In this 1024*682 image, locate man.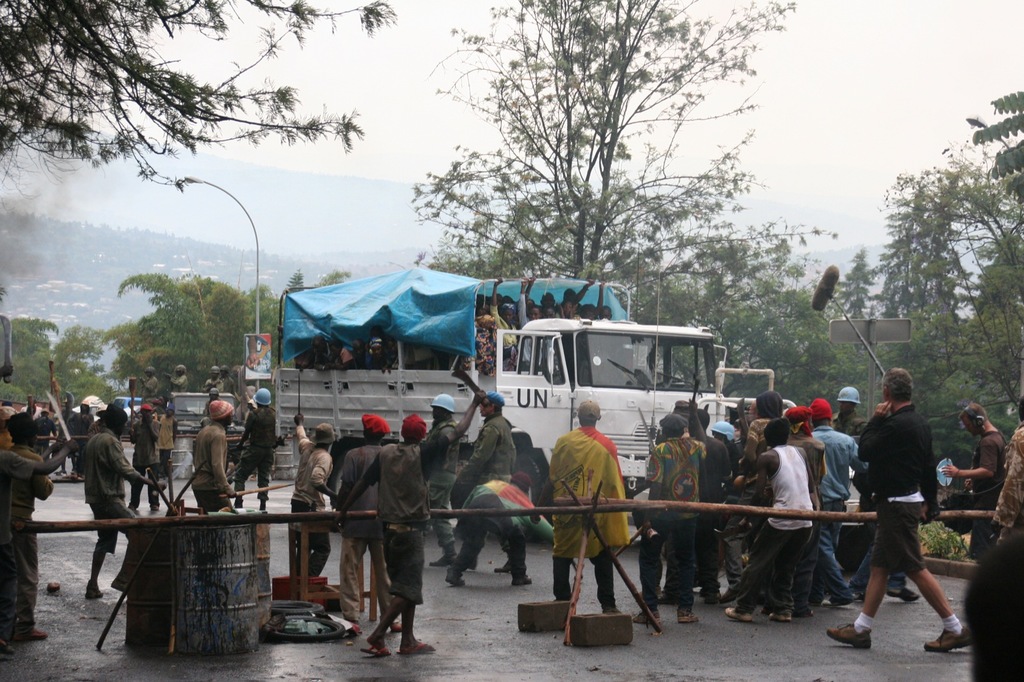
Bounding box: crop(0, 408, 52, 637).
